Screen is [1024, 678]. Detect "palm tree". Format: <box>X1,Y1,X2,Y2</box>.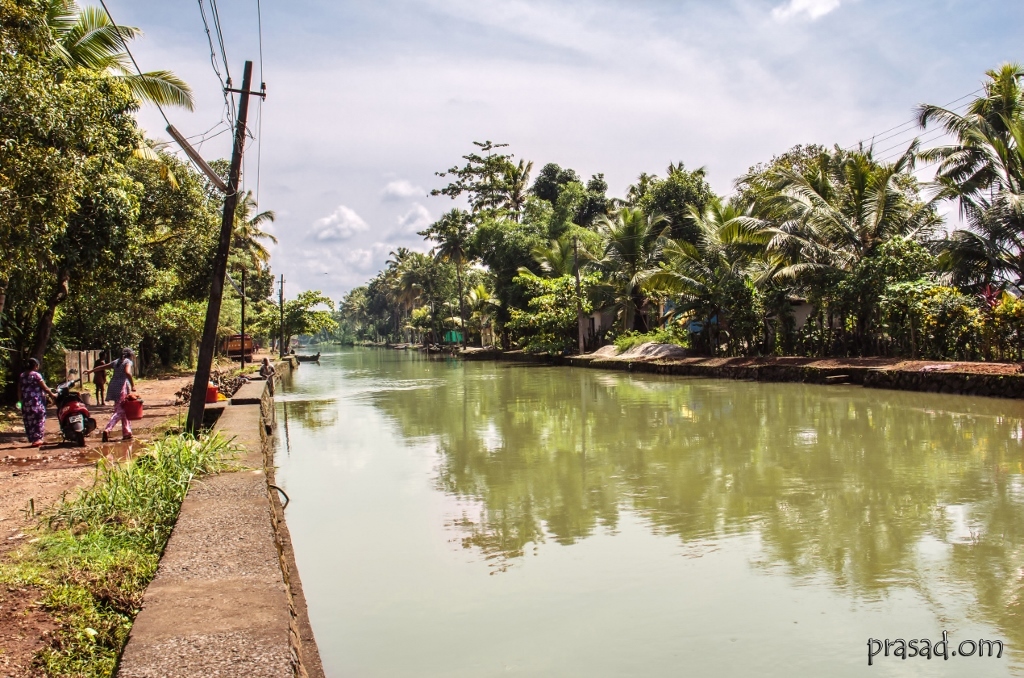
<box>460,210,576,314</box>.
